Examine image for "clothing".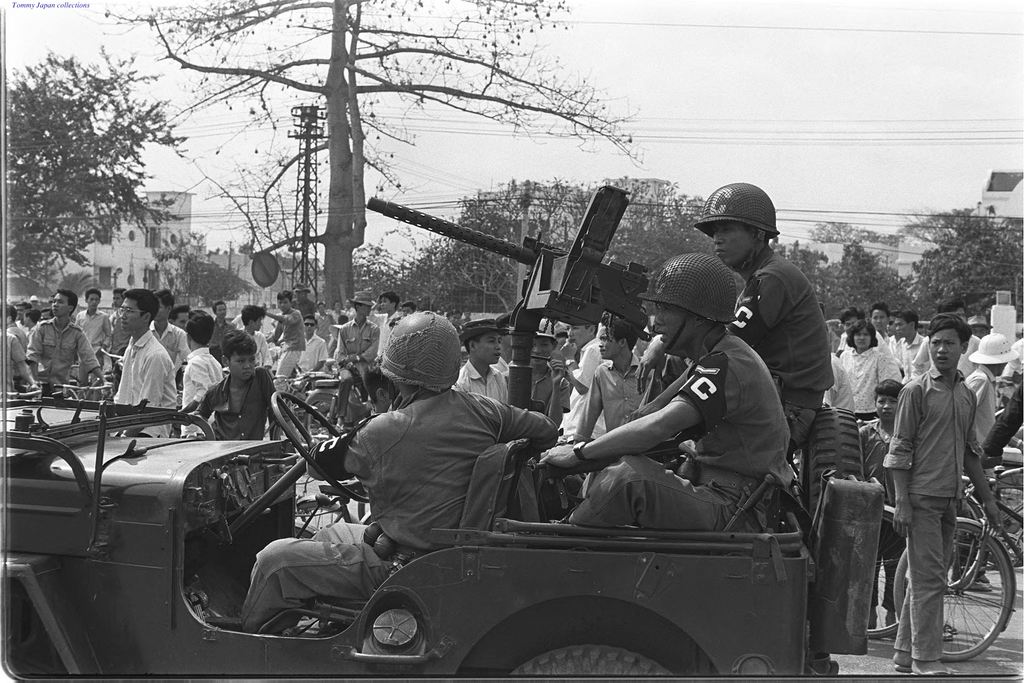
Examination result: 892 320 1007 634.
